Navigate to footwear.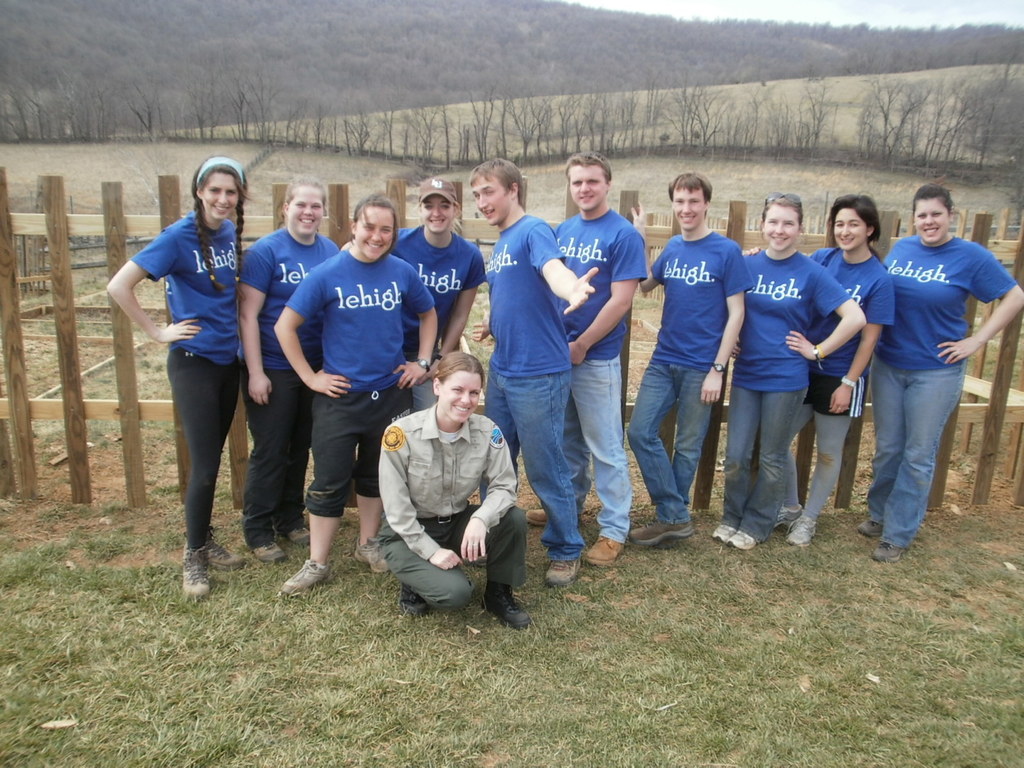
Navigation target: 586,535,623,568.
